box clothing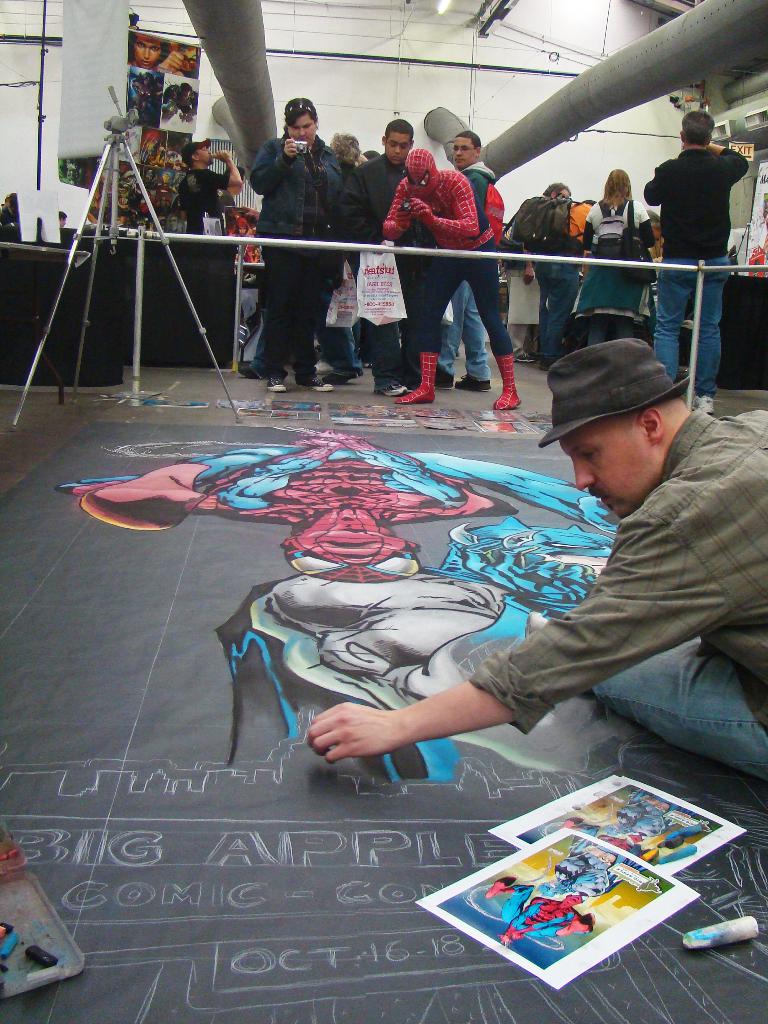
bbox=(466, 406, 767, 786)
